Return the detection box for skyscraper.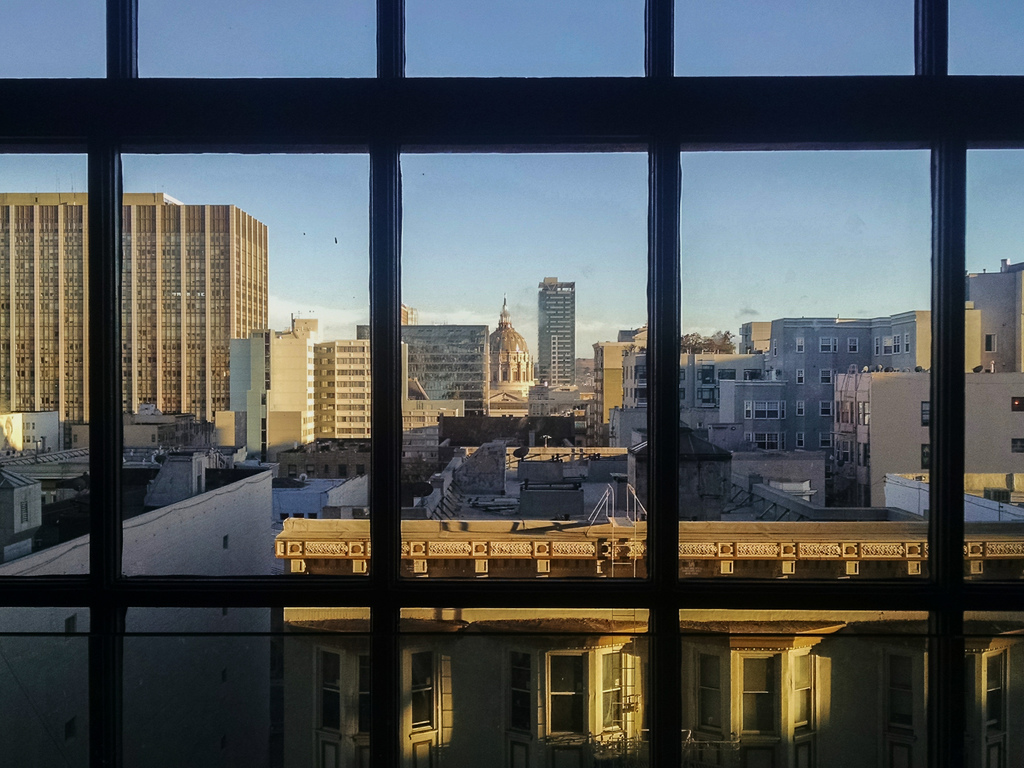
<bbox>538, 275, 578, 385</bbox>.
